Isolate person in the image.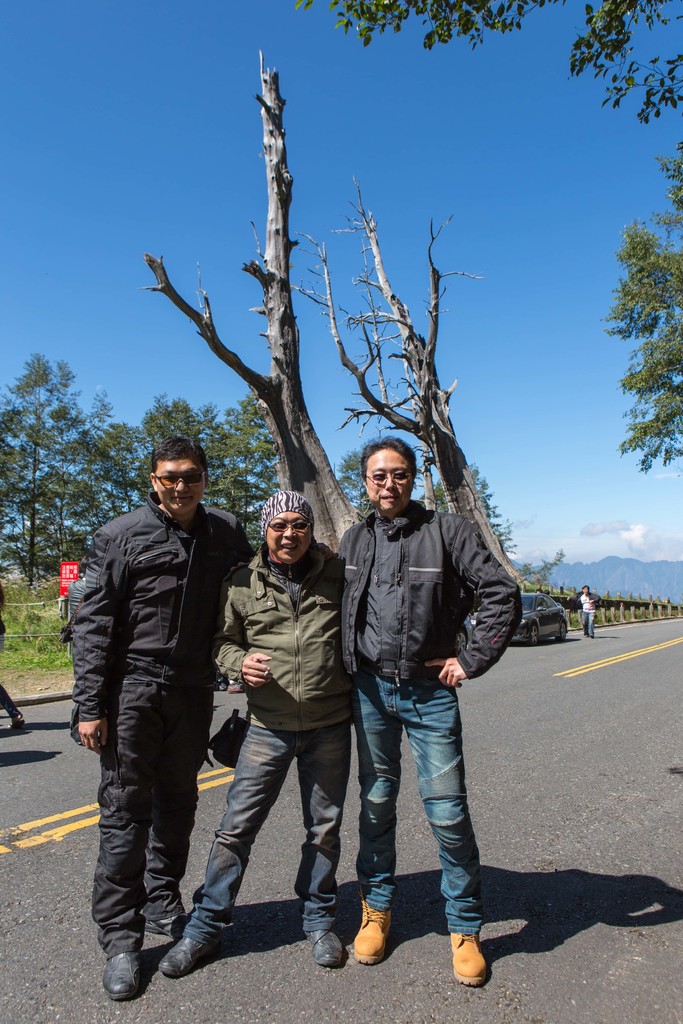
Isolated region: {"left": 327, "top": 428, "right": 511, "bottom": 956}.
